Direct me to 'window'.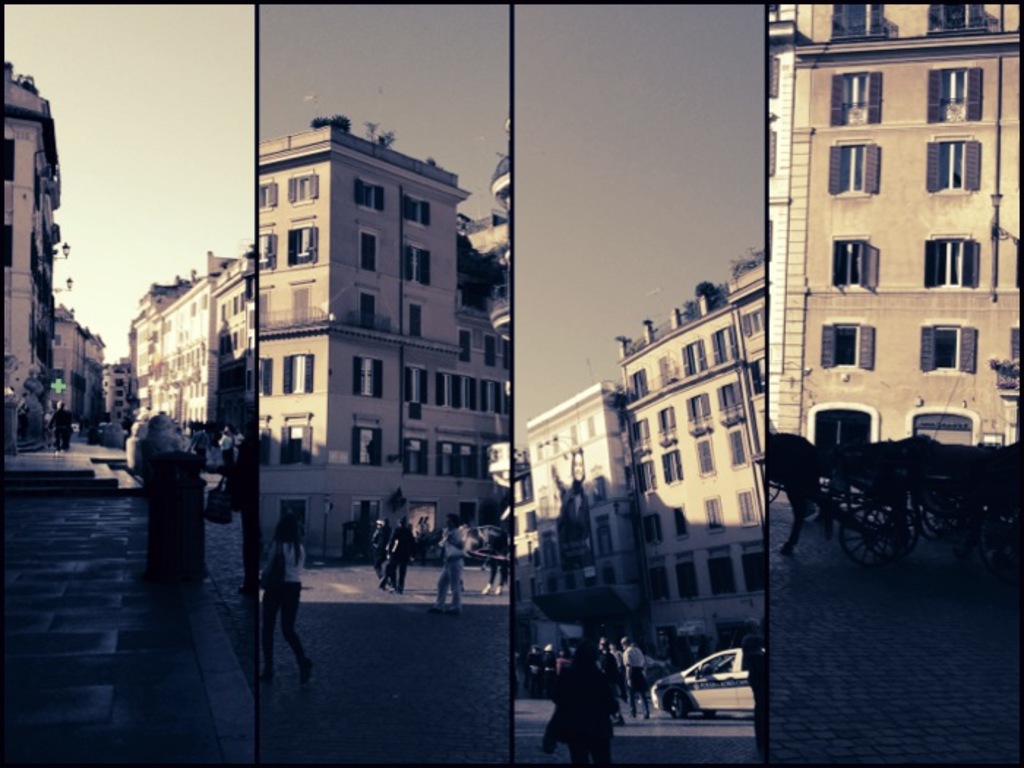
Direction: {"x1": 354, "y1": 358, "x2": 383, "y2": 399}.
